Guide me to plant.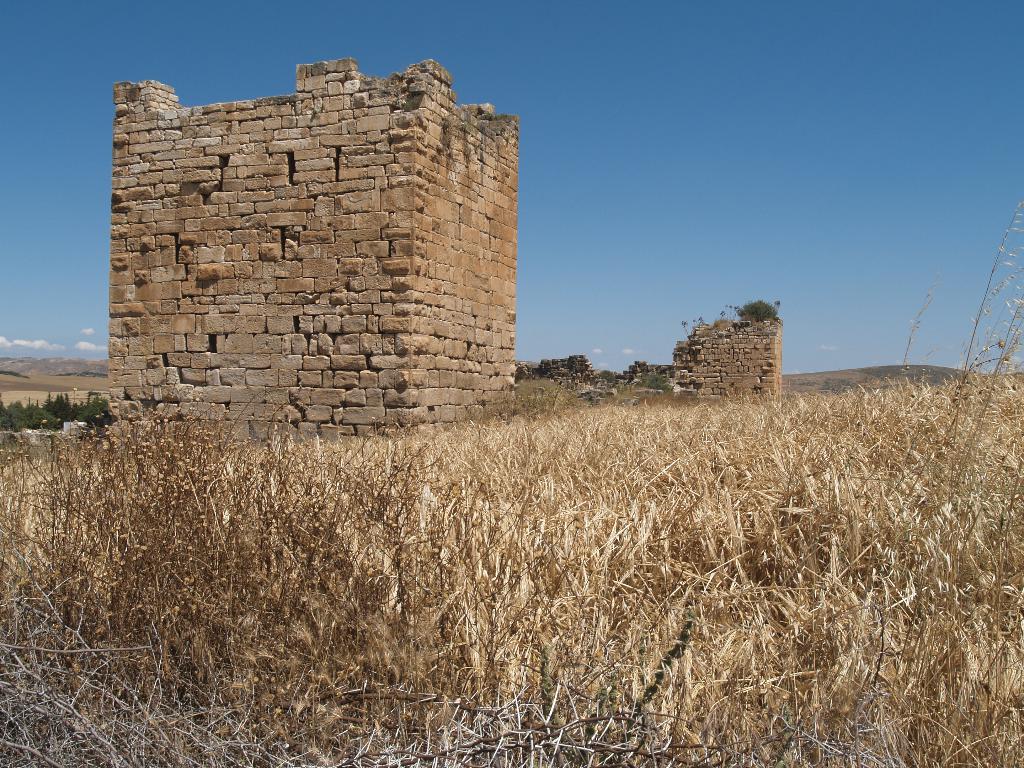
Guidance: <region>62, 380, 104, 423</region>.
